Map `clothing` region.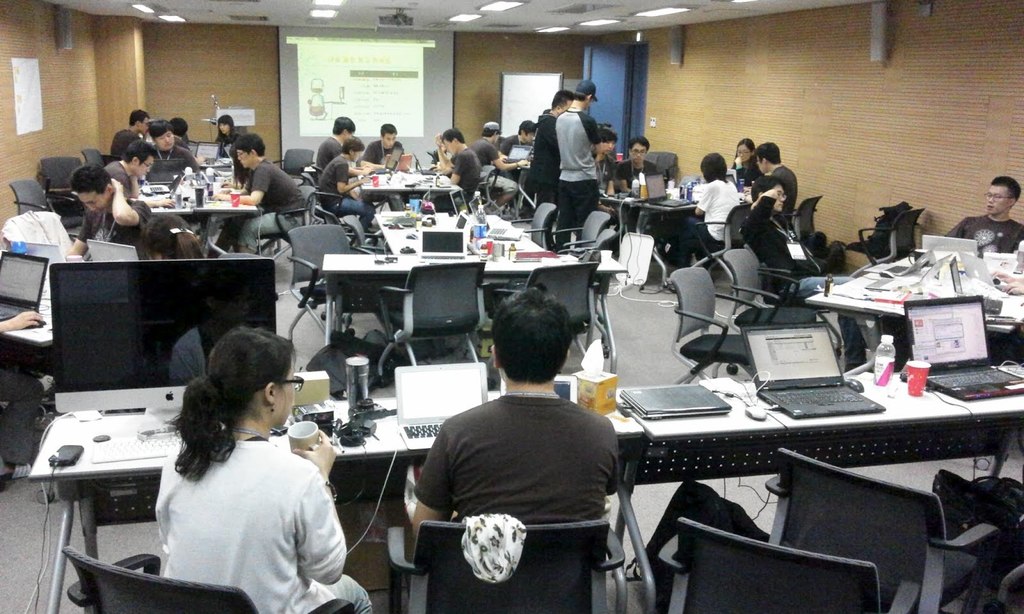
Mapped to x1=125 y1=412 x2=349 y2=605.
